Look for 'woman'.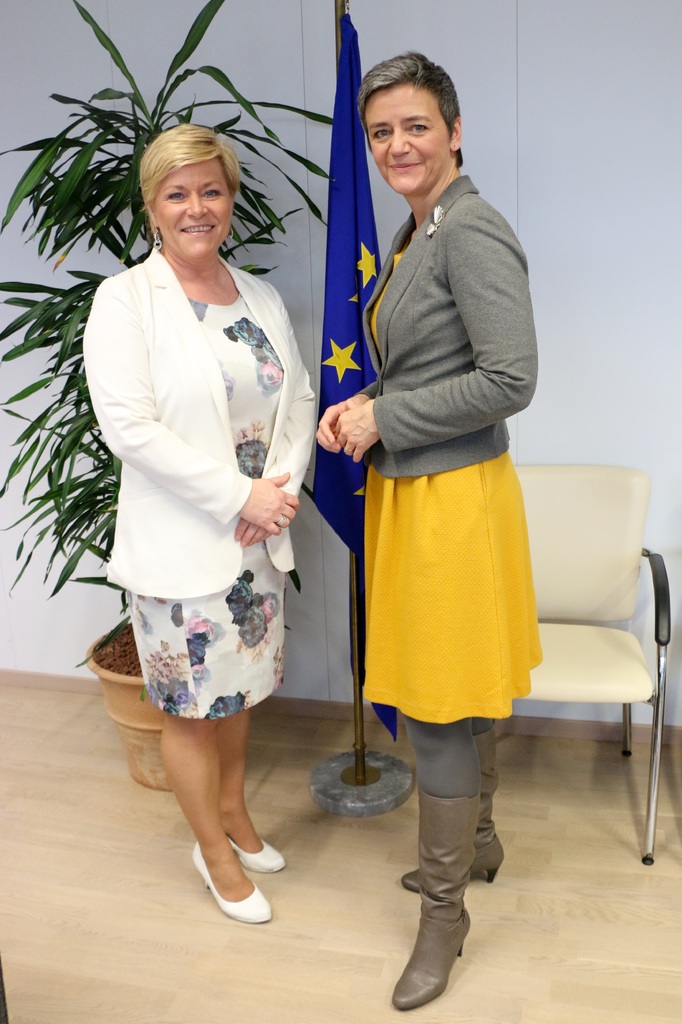
Found: Rect(73, 107, 322, 814).
